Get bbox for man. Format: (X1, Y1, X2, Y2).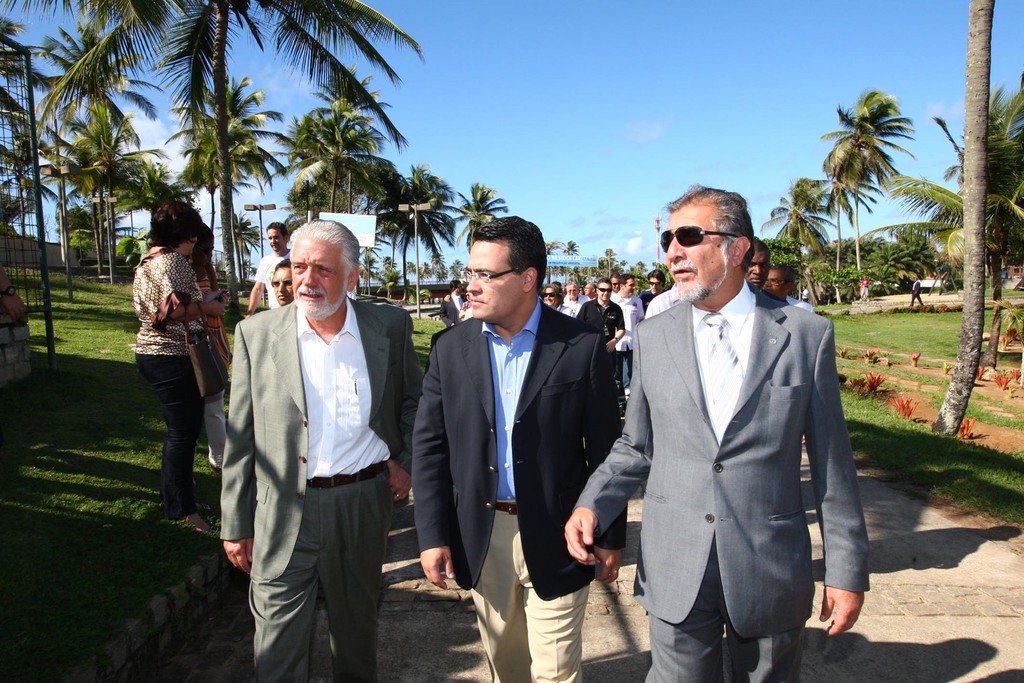
(216, 204, 412, 672).
